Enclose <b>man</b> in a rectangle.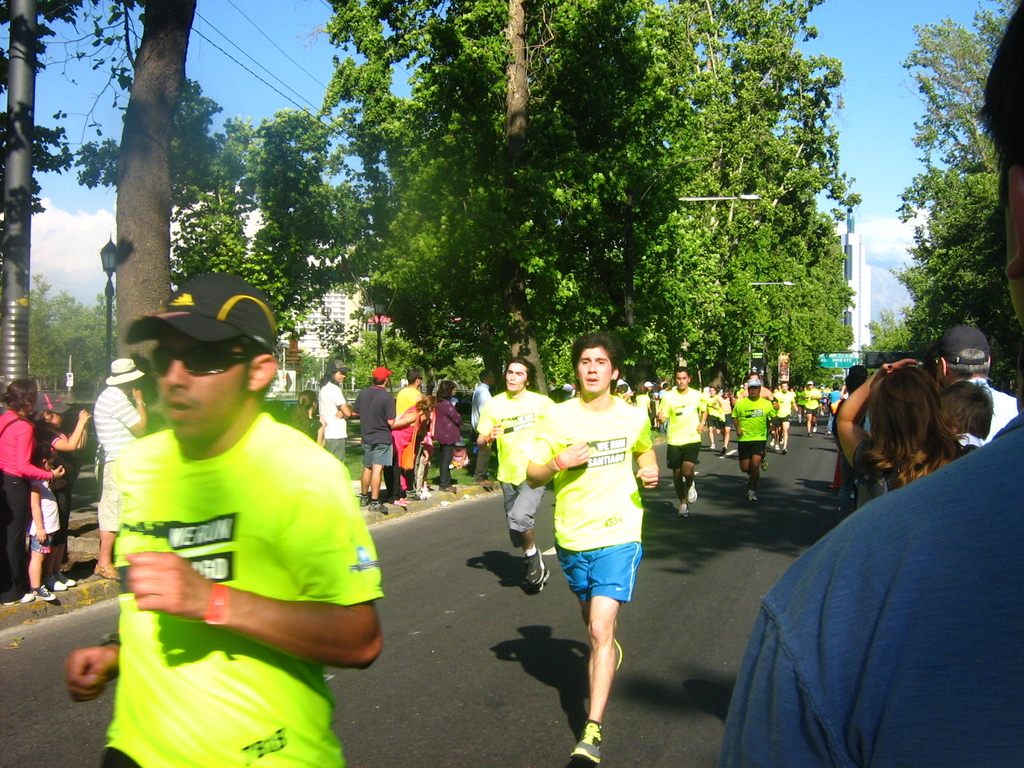
locate(80, 351, 150, 587).
